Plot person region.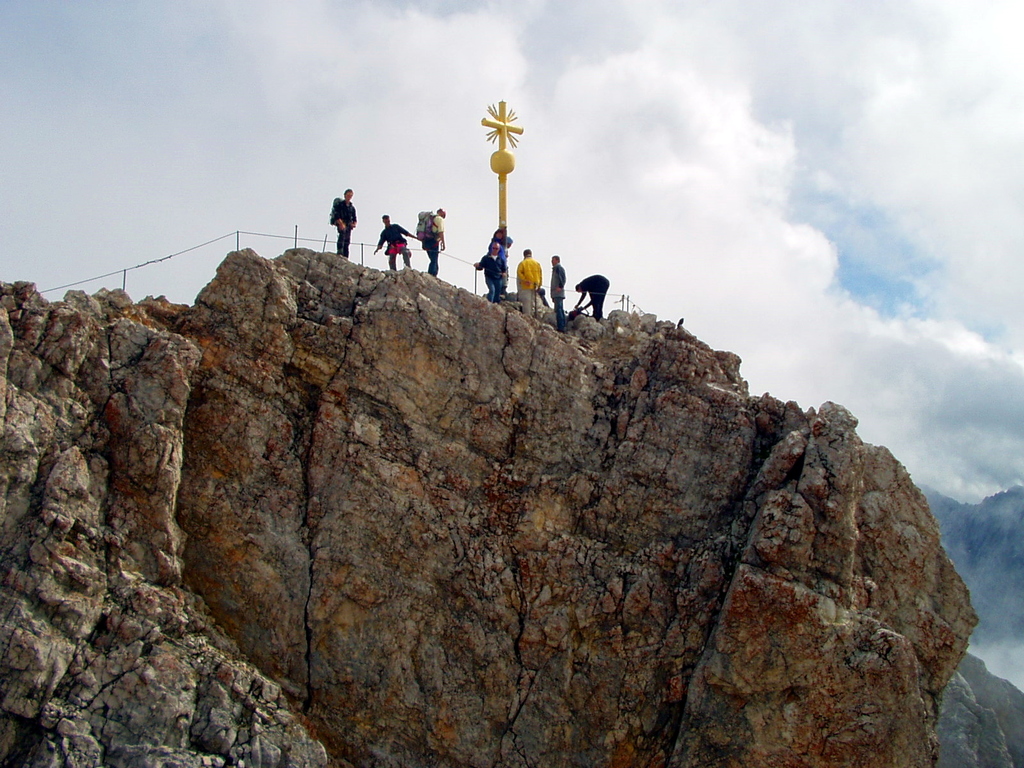
Plotted at crop(549, 256, 566, 328).
